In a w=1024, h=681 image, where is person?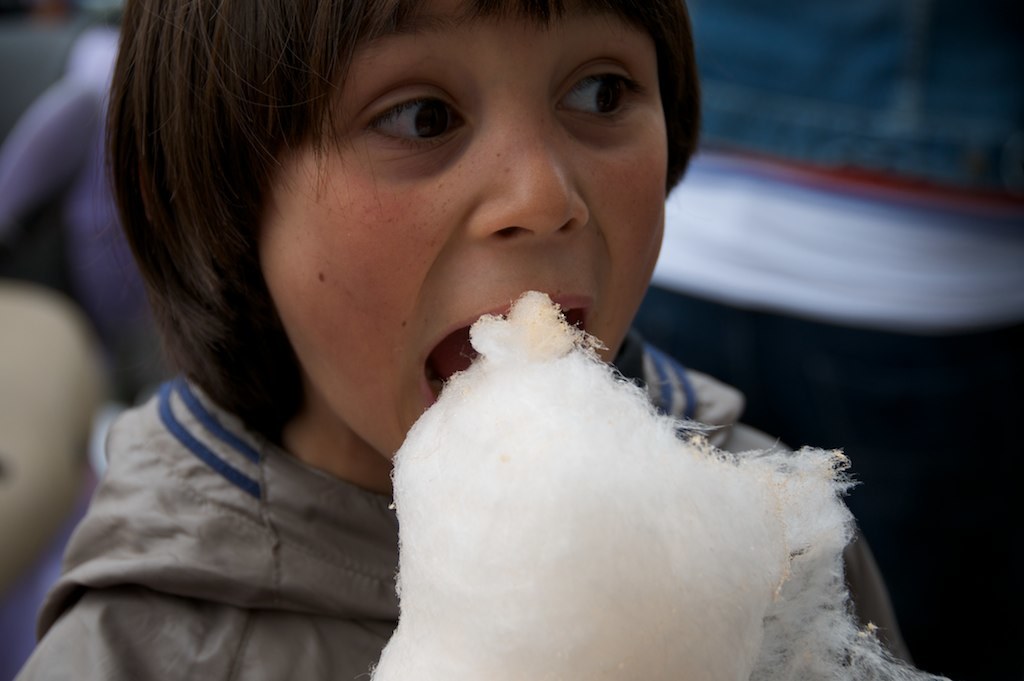
[left=43, top=13, right=877, bottom=639].
